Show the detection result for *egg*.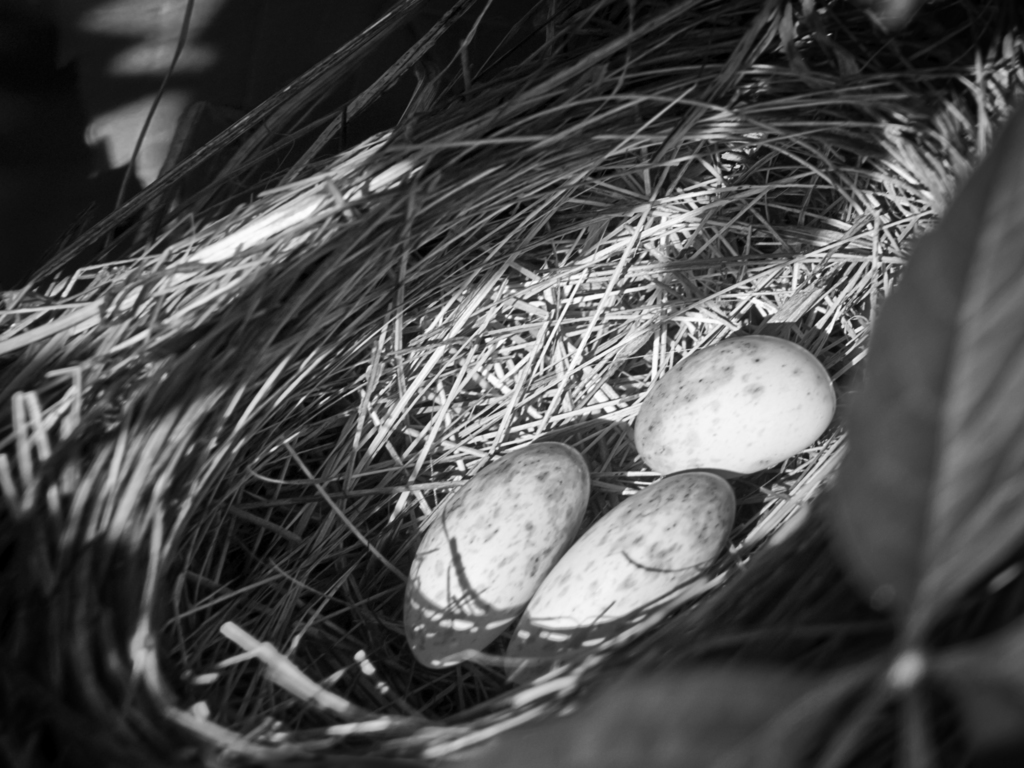
501:468:740:686.
